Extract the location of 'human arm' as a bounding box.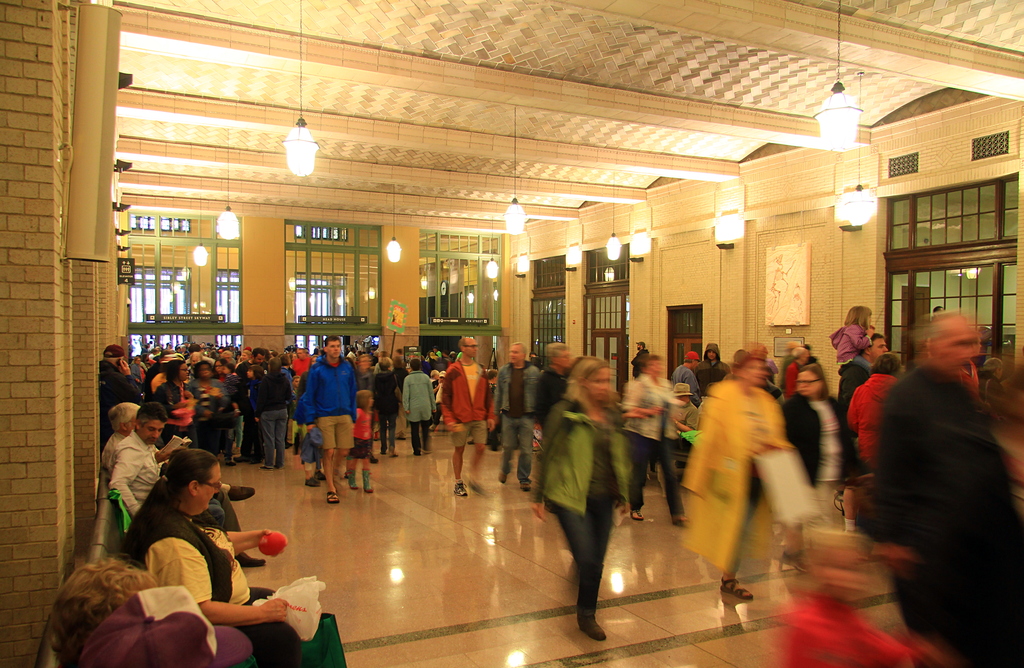
BBox(148, 543, 295, 624).
